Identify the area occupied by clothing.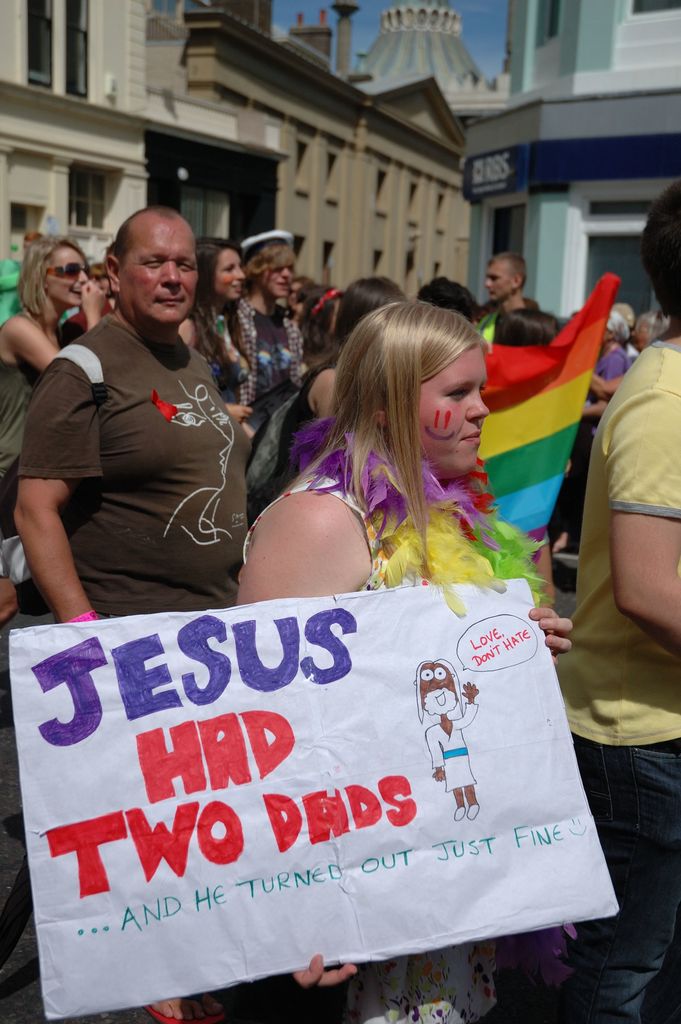
Area: 543,330,680,1023.
